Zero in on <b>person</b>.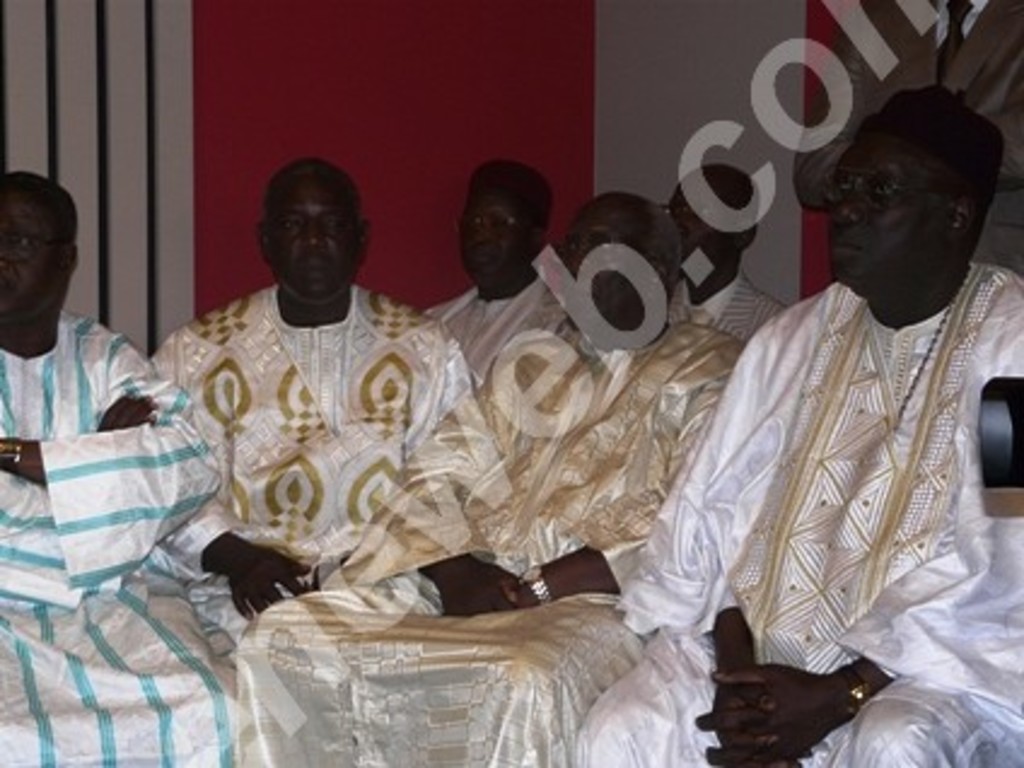
Zeroed in: <bbox>570, 82, 1022, 766</bbox>.
